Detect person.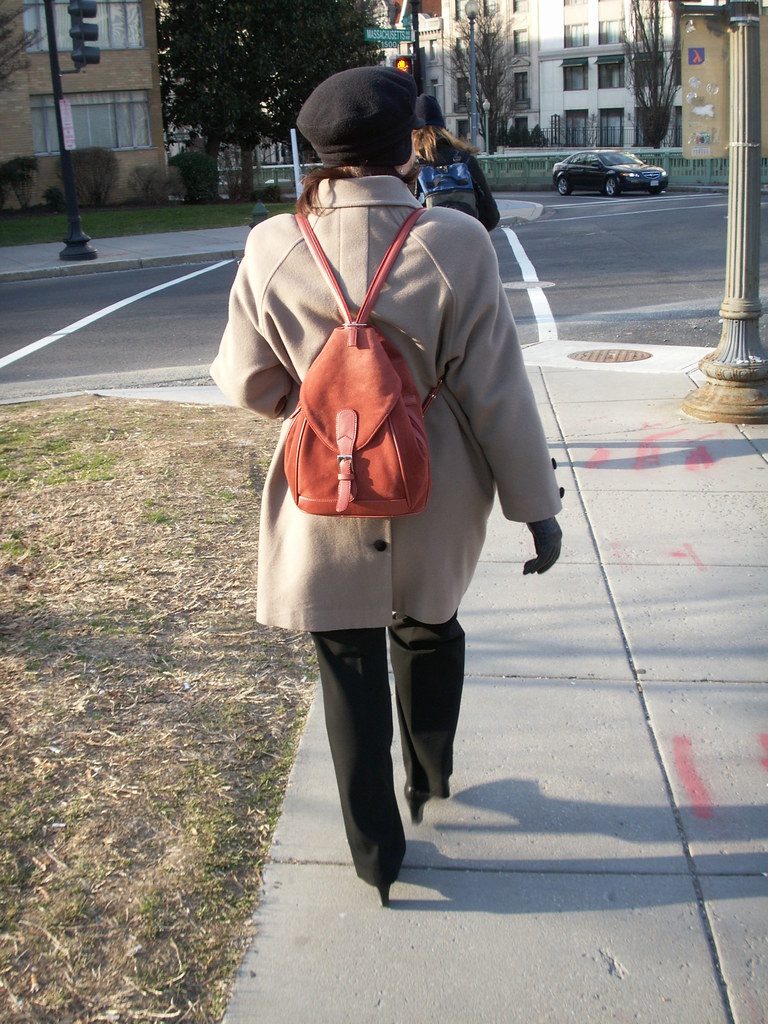
Detected at select_region(250, 94, 550, 920).
